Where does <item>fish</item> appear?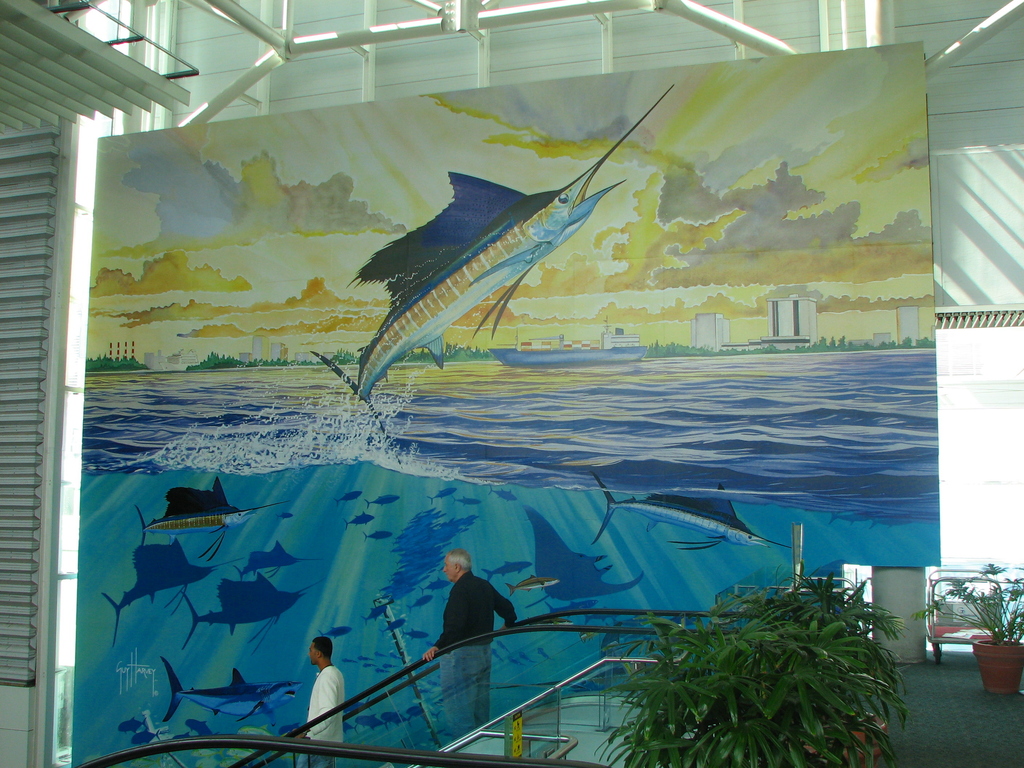
Appears at left=136, top=732, right=162, bottom=748.
